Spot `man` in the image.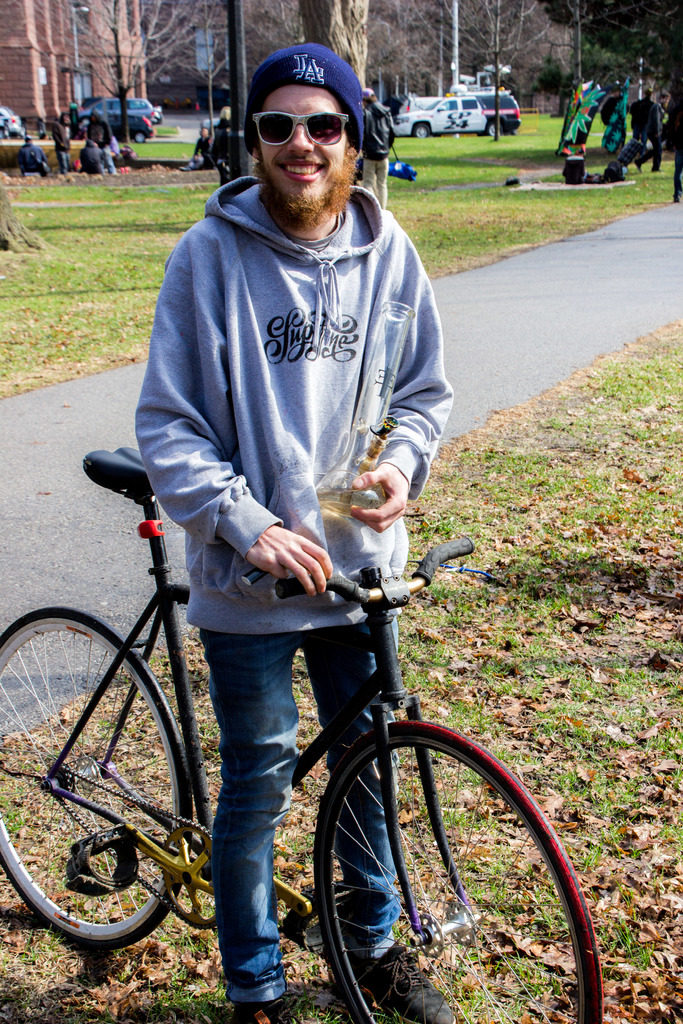
`man` found at BBox(128, 42, 456, 1023).
